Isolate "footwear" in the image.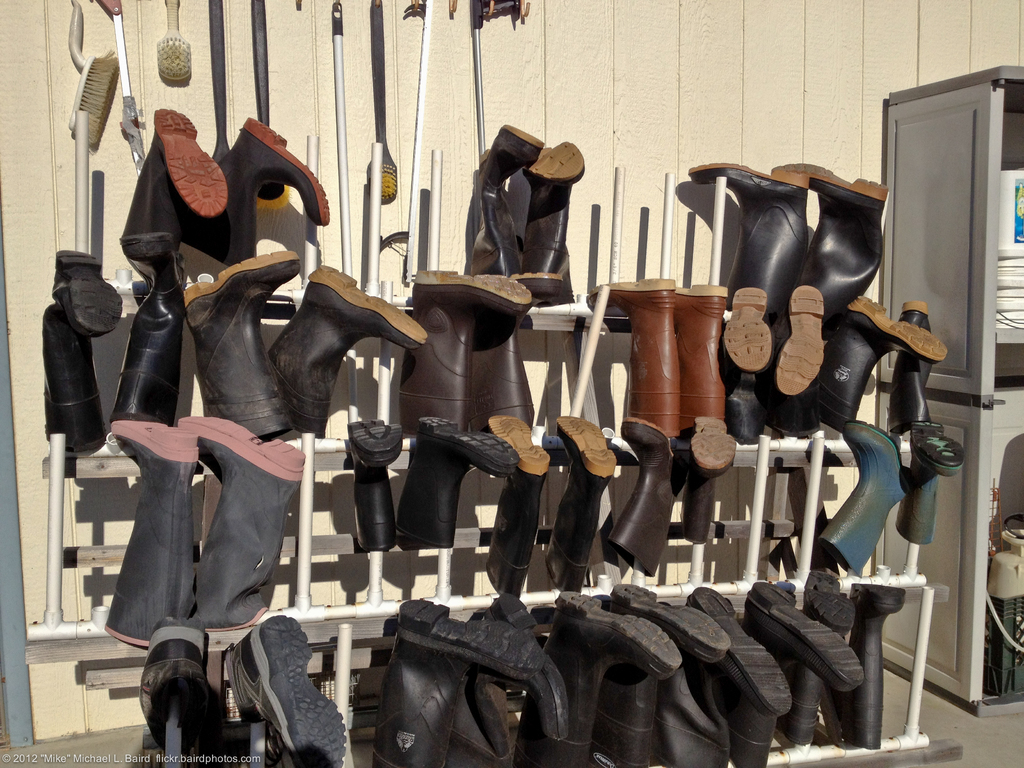
Isolated region: 764,157,891,330.
